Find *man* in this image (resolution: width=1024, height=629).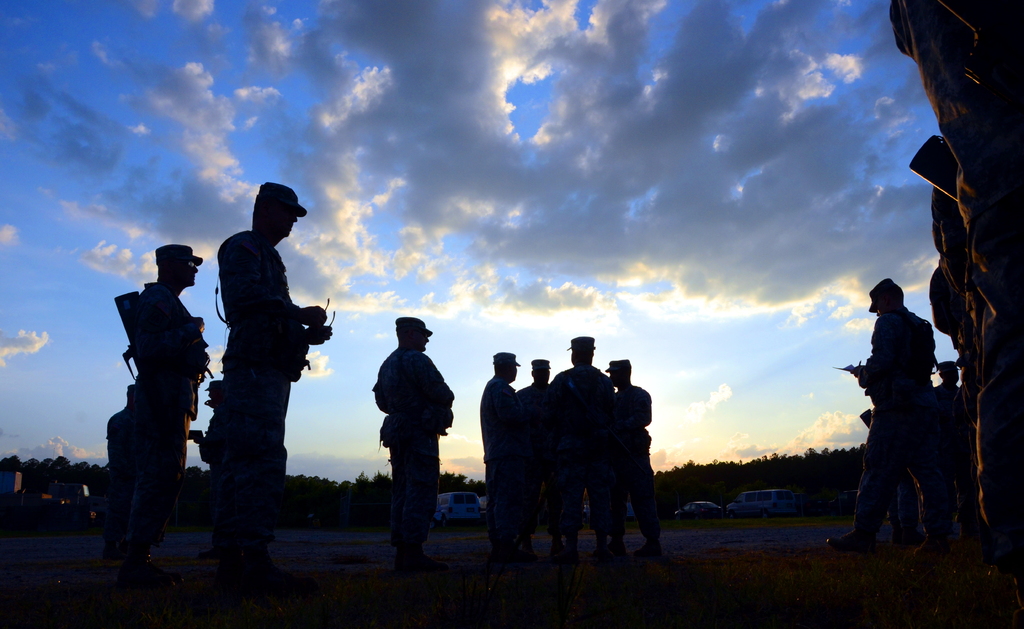
bbox(129, 246, 220, 546).
